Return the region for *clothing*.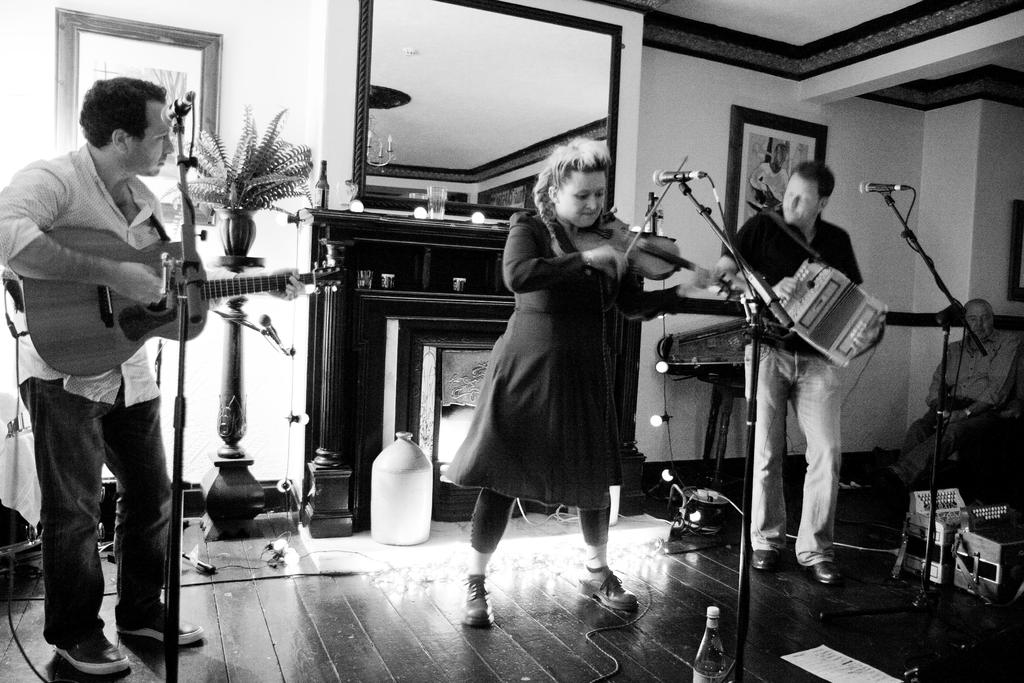
{"left": 889, "top": 314, "right": 1023, "bottom": 484}.
